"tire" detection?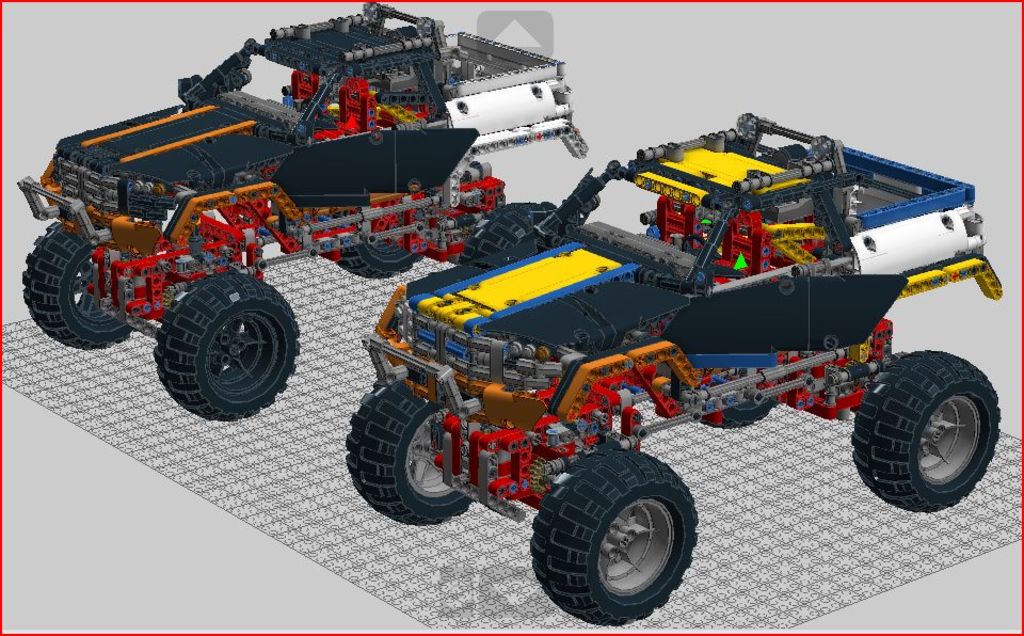
(x1=144, y1=266, x2=288, y2=423)
